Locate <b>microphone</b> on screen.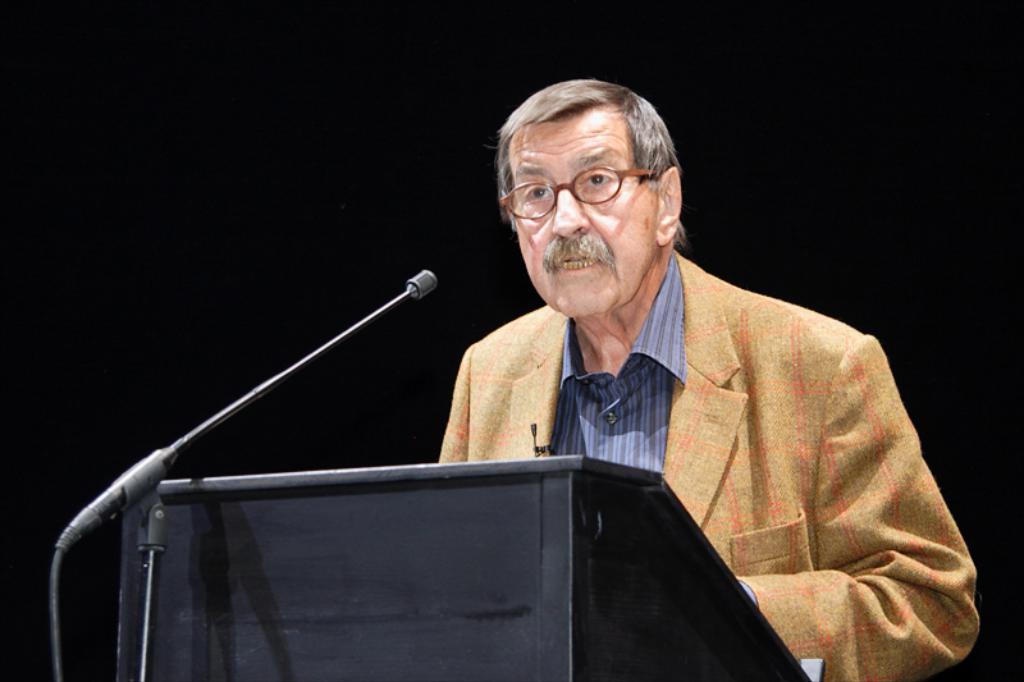
On screen at (left=530, top=421, right=547, bottom=458).
